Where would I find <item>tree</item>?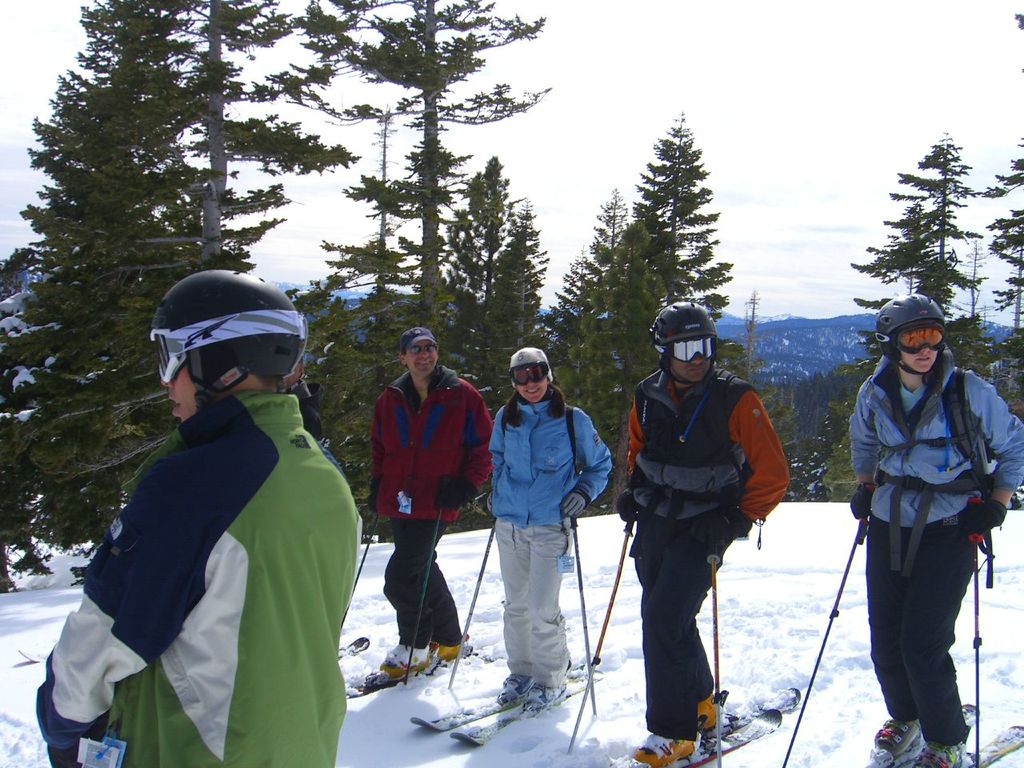
At <bbox>545, 186, 631, 357</bbox>.
